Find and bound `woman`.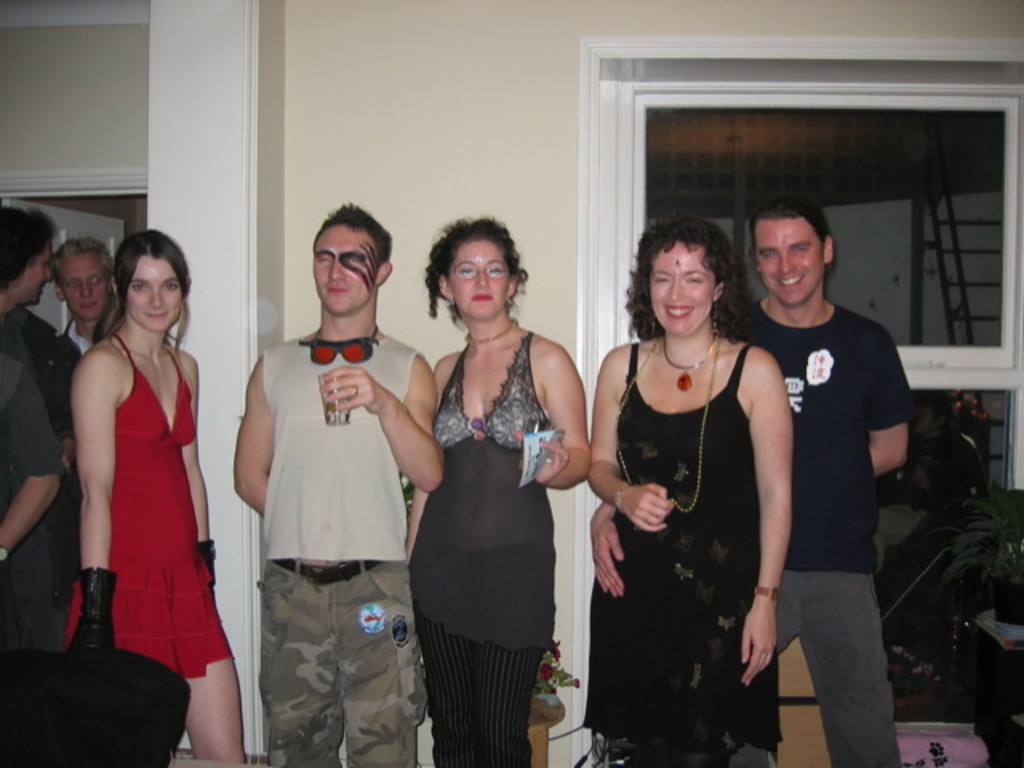
Bound: 397,211,582,757.
